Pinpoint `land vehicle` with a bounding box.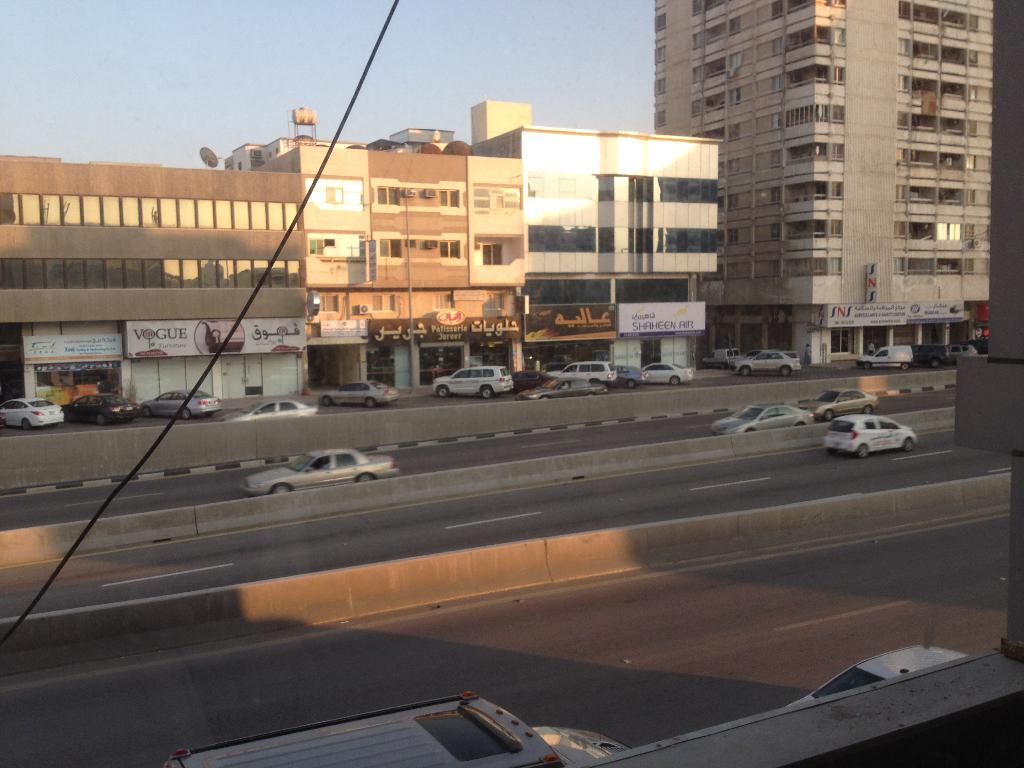
x1=430, y1=363, x2=513, y2=401.
